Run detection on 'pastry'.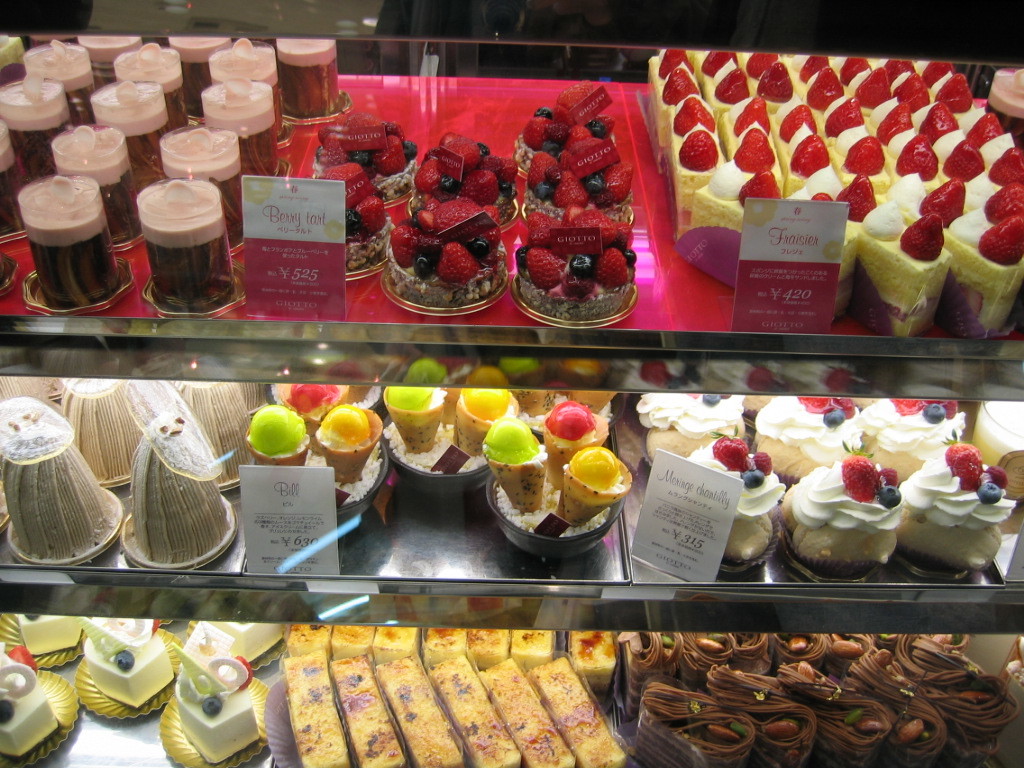
Result: crop(189, 613, 285, 667).
